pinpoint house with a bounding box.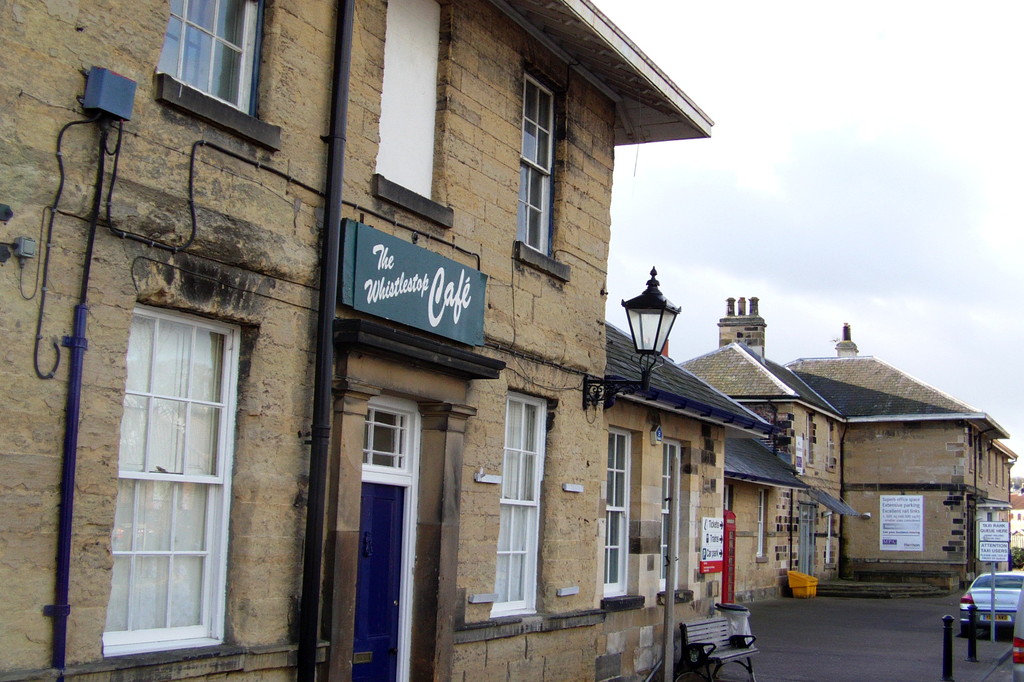
671, 340, 1020, 602.
